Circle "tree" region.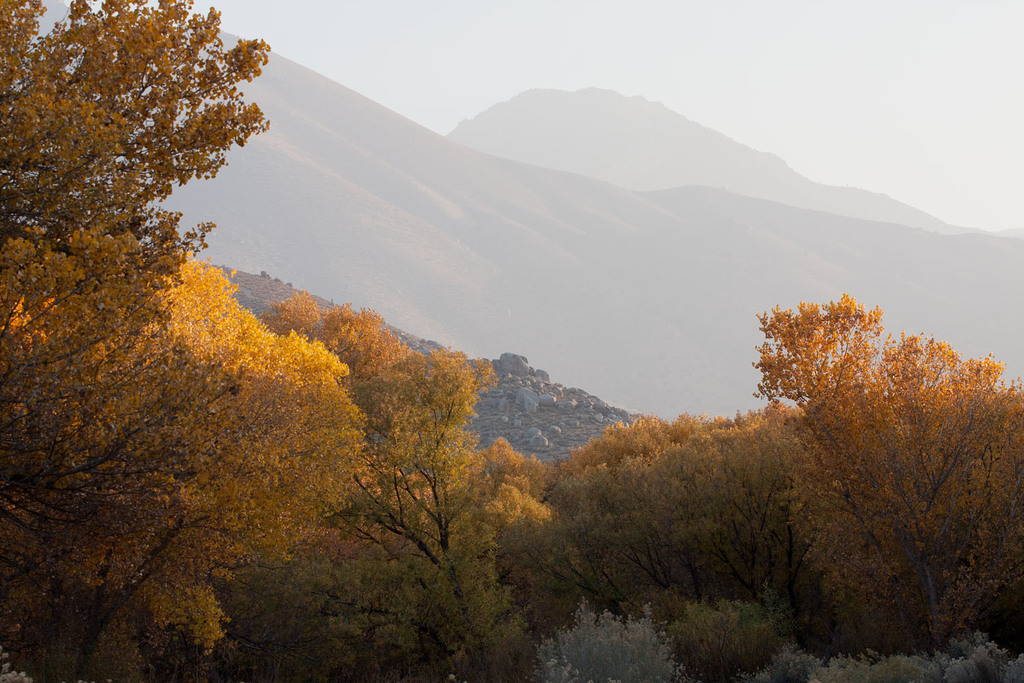
Region: (12,169,376,652).
